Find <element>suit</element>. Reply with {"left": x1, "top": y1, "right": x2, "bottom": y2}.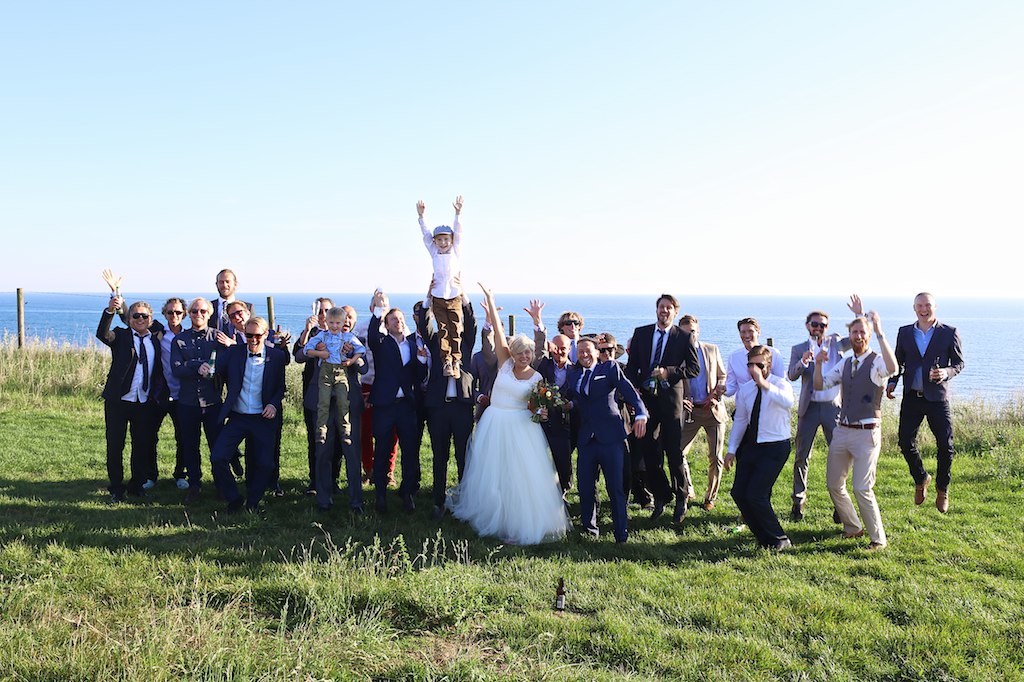
{"left": 415, "top": 291, "right": 485, "bottom": 503}.
